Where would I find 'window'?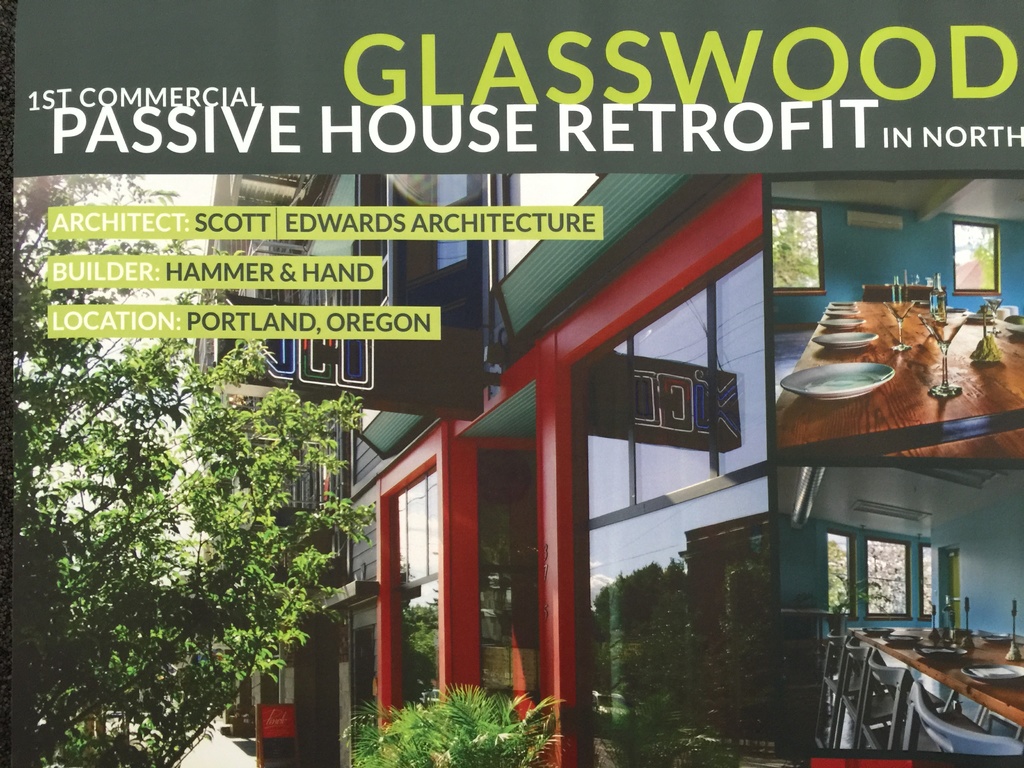
At box(572, 237, 783, 767).
